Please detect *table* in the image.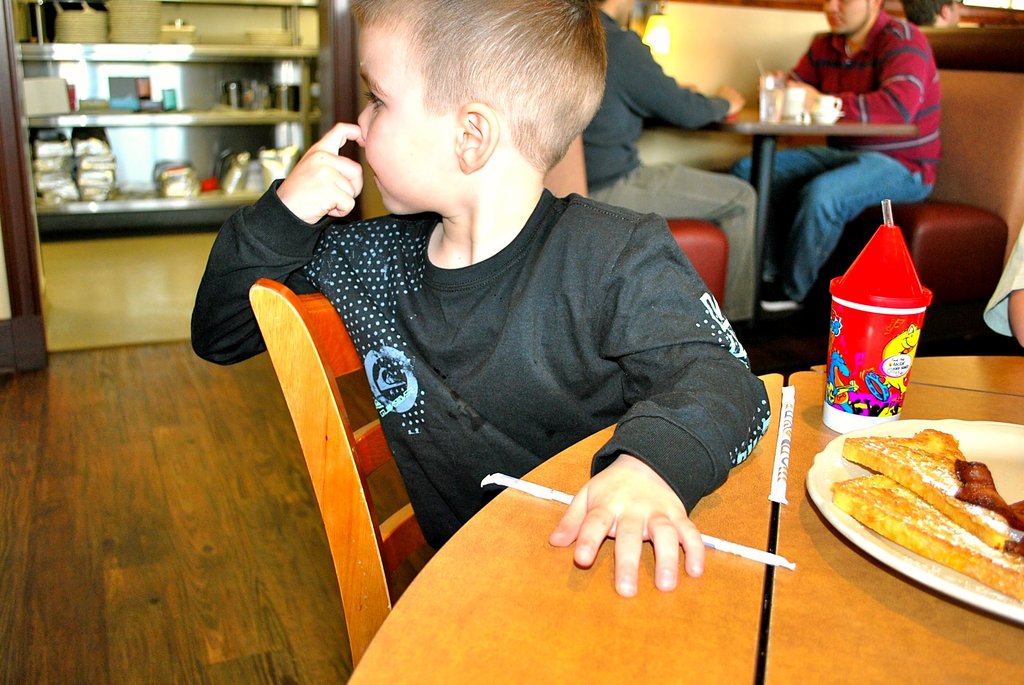
rect(344, 356, 1023, 684).
